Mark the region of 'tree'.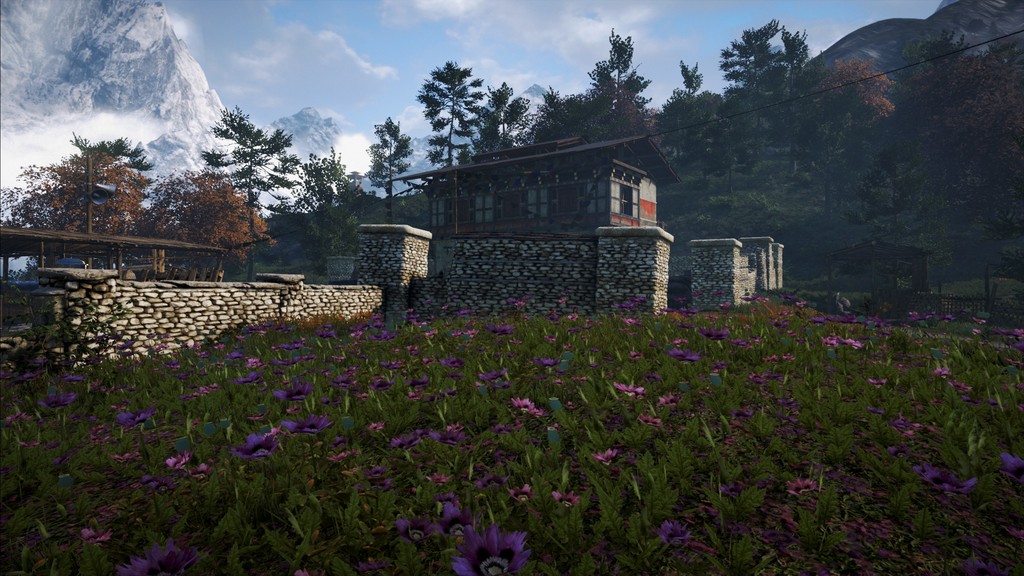
Region: (479, 85, 529, 153).
